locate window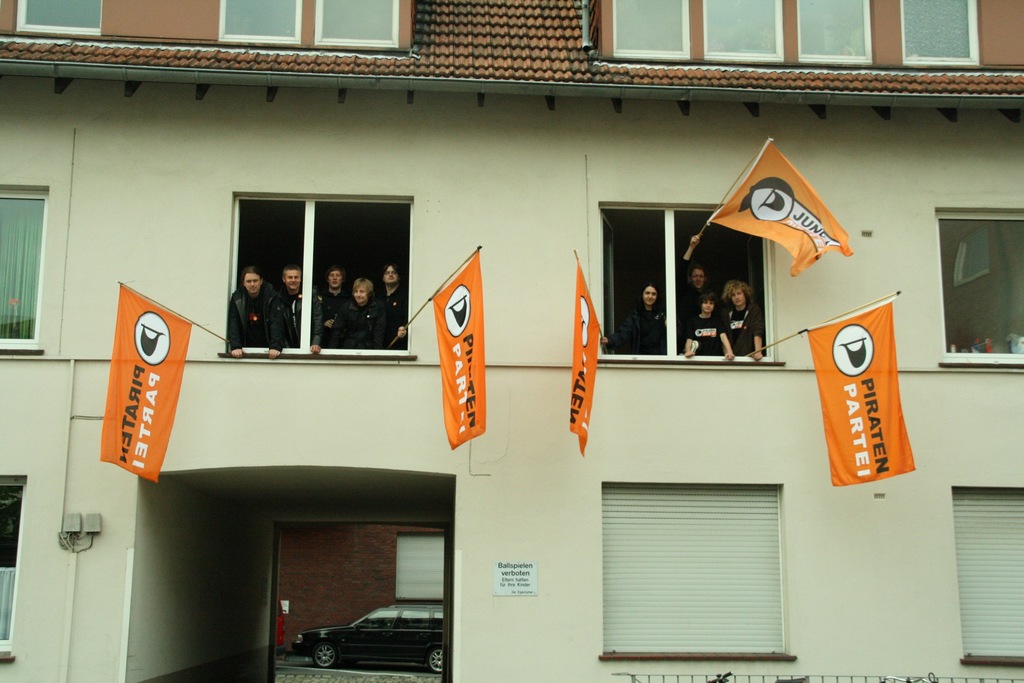
{"x1": 595, "y1": 199, "x2": 778, "y2": 368}
